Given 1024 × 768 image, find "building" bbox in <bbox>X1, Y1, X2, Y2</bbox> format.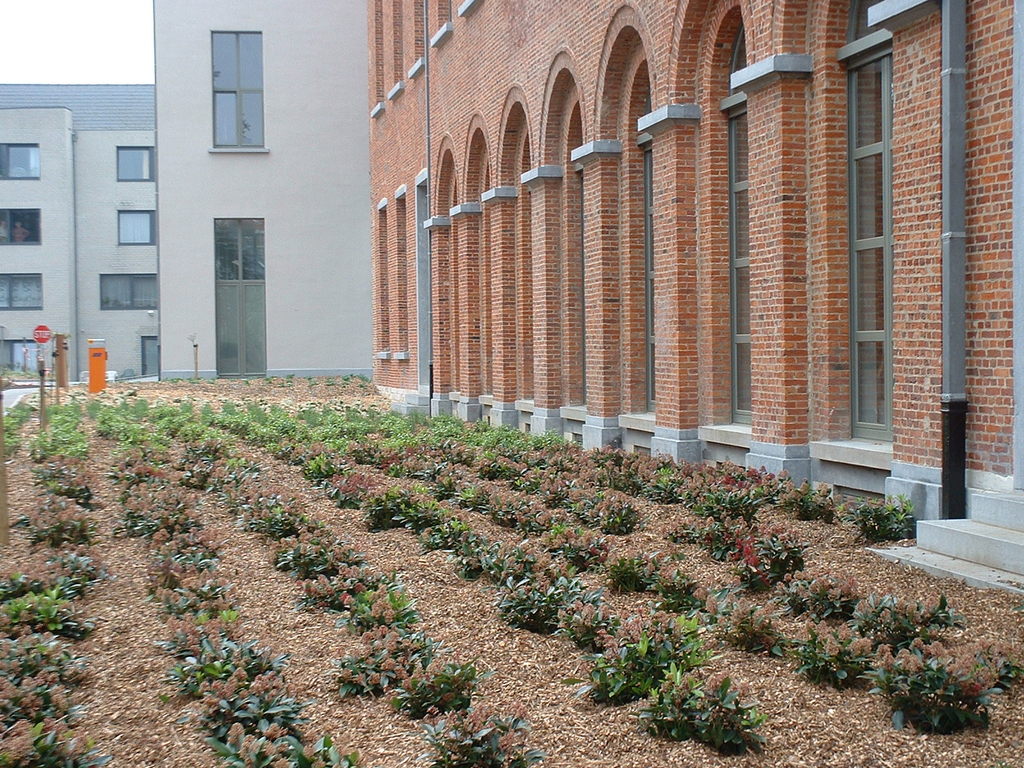
<bbox>0, 0, 374, 380</bbox>.
